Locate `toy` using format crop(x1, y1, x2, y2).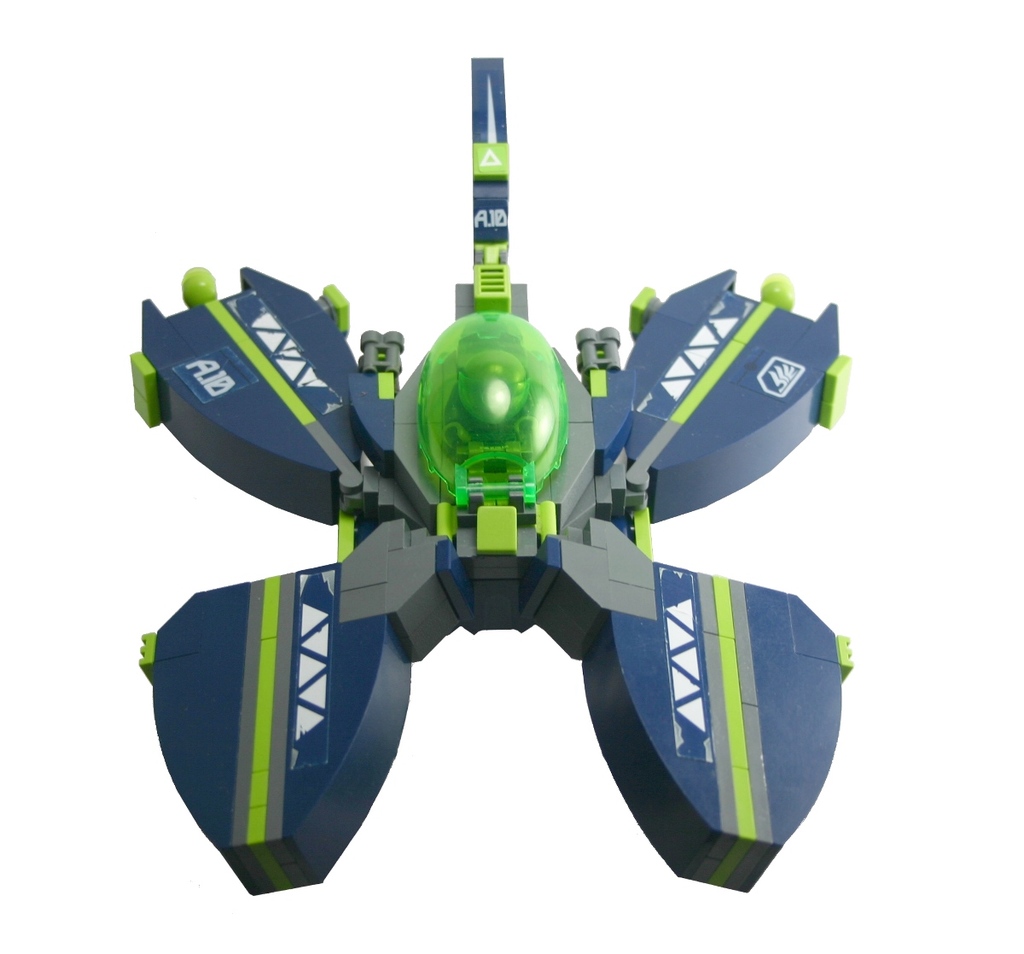
crop(129, 55, 848, 894).
